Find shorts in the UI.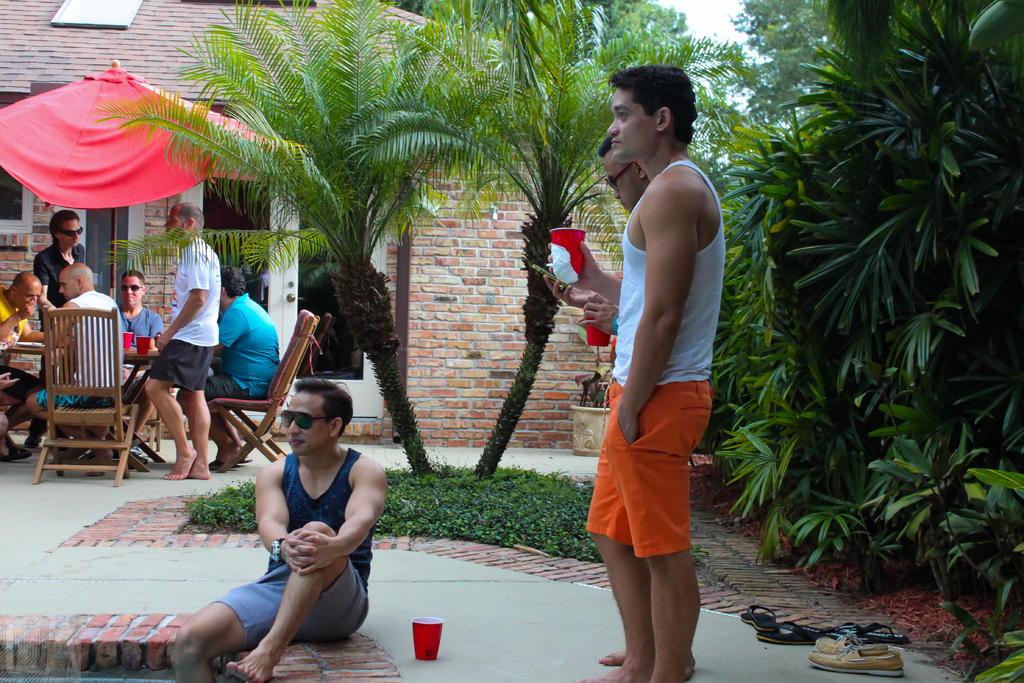
UI element at [0,363,35,397].
